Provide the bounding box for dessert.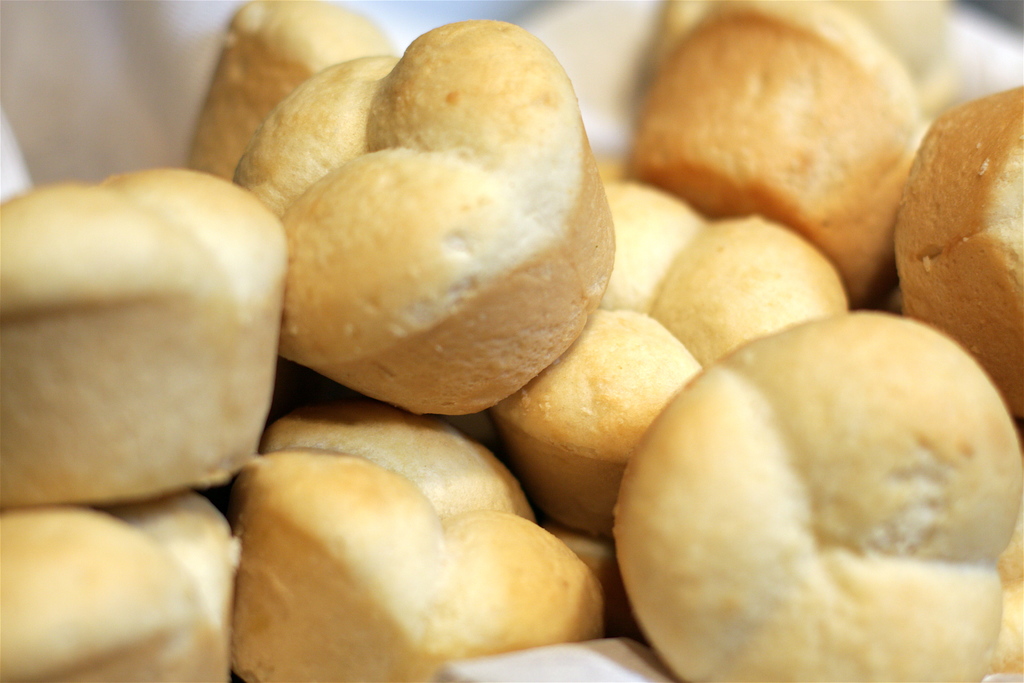
bbox=(237, 21, 616, 402).
